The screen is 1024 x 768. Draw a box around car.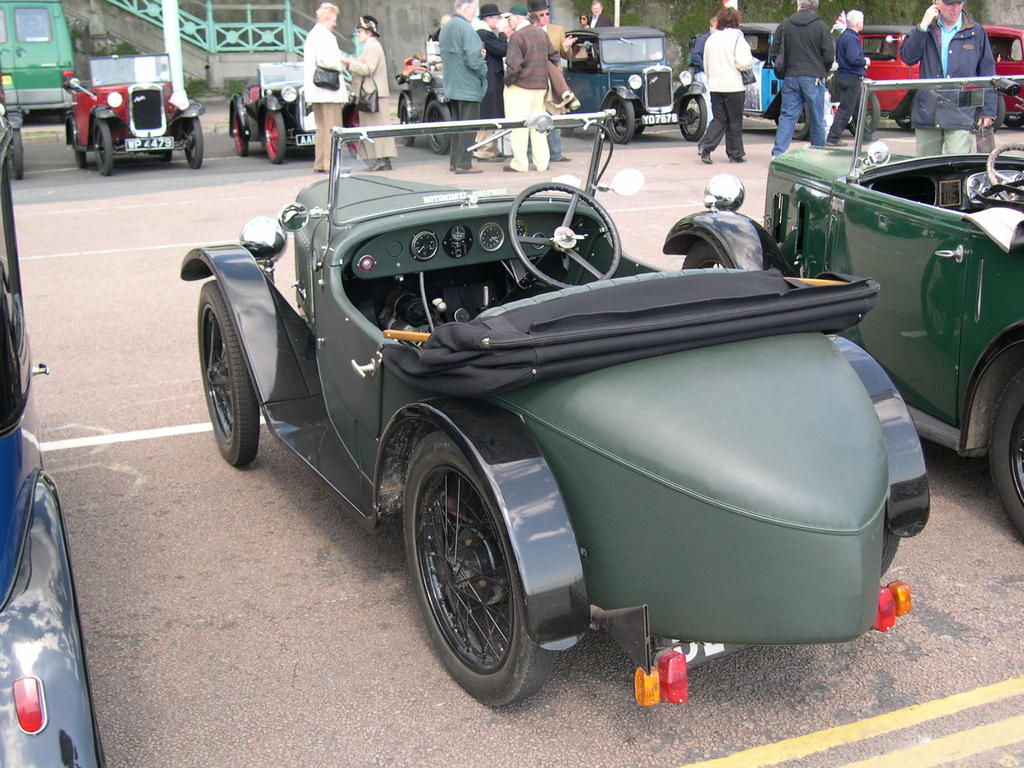
{"x1": 175, "y1": 111, "x2": 936, "y2": 714}.
